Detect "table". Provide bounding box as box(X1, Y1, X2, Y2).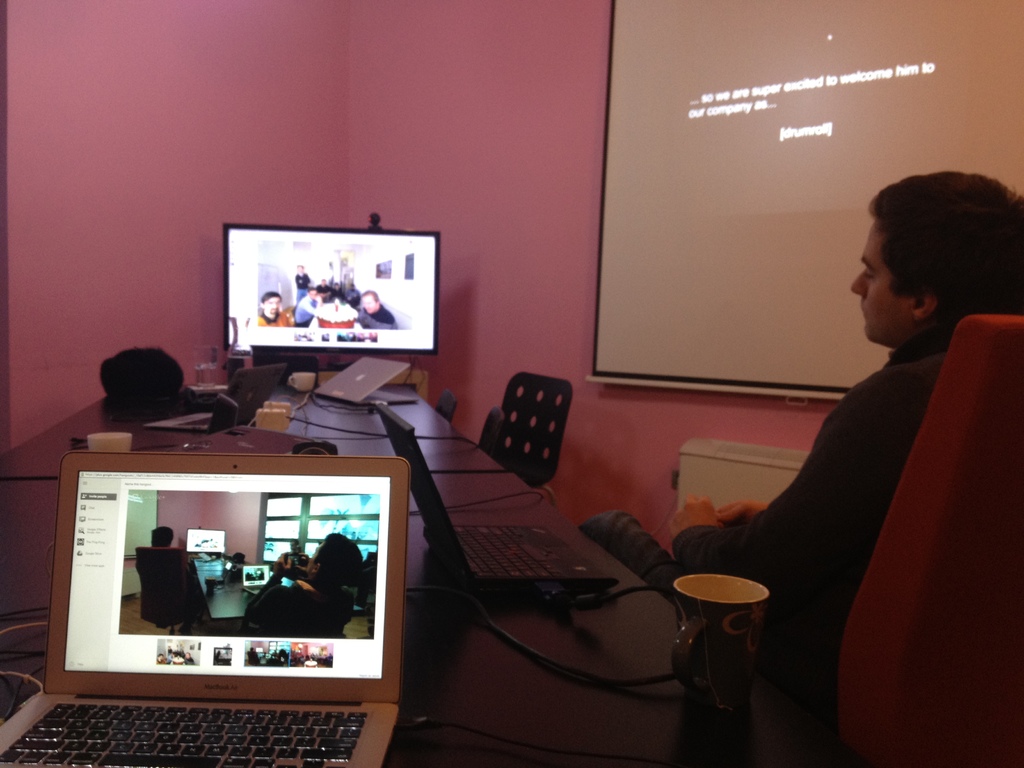
box(0, 380, 499, 470).
